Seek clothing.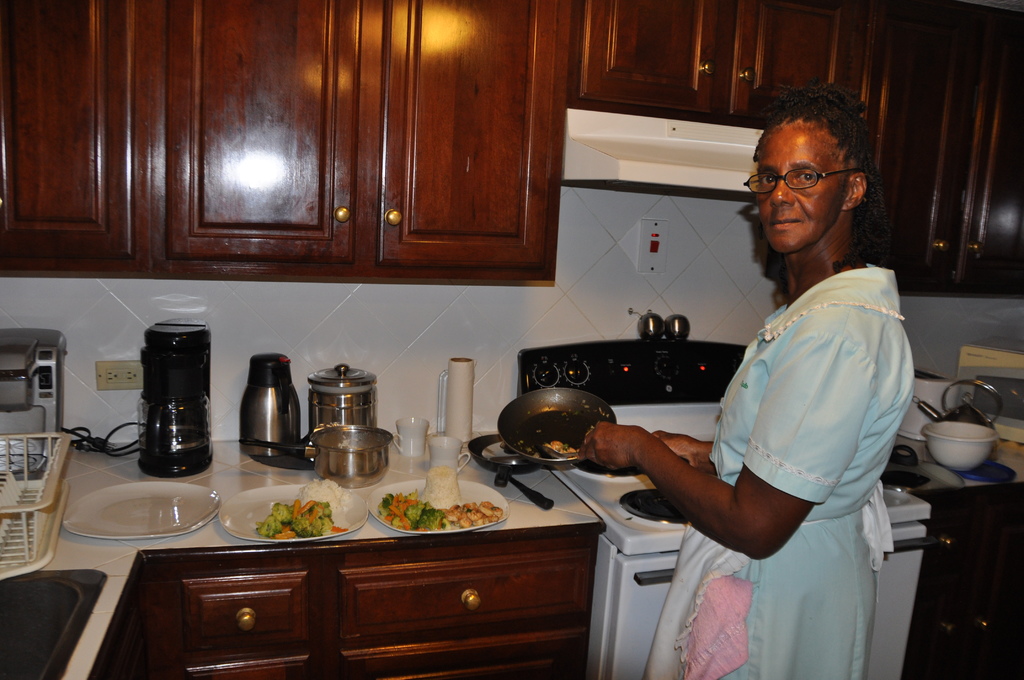
locate(678, 198, 923, 663).
